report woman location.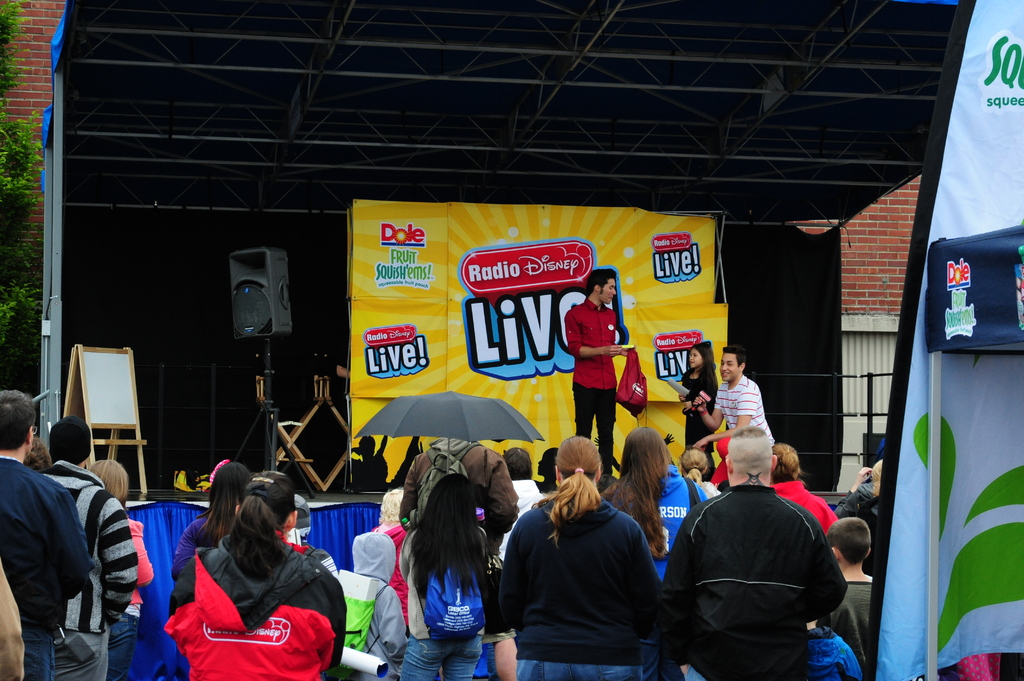
Report: <bbox>505, 446, 668, 675</bbox>.
